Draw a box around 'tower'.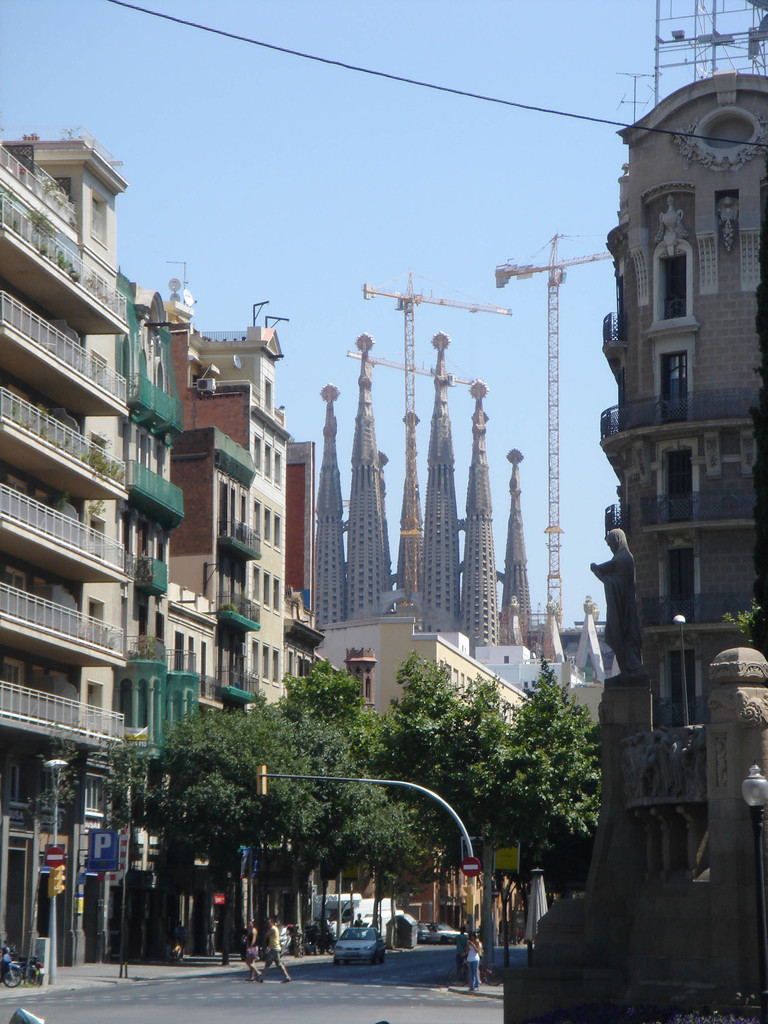
460, 386, 504, 650.
